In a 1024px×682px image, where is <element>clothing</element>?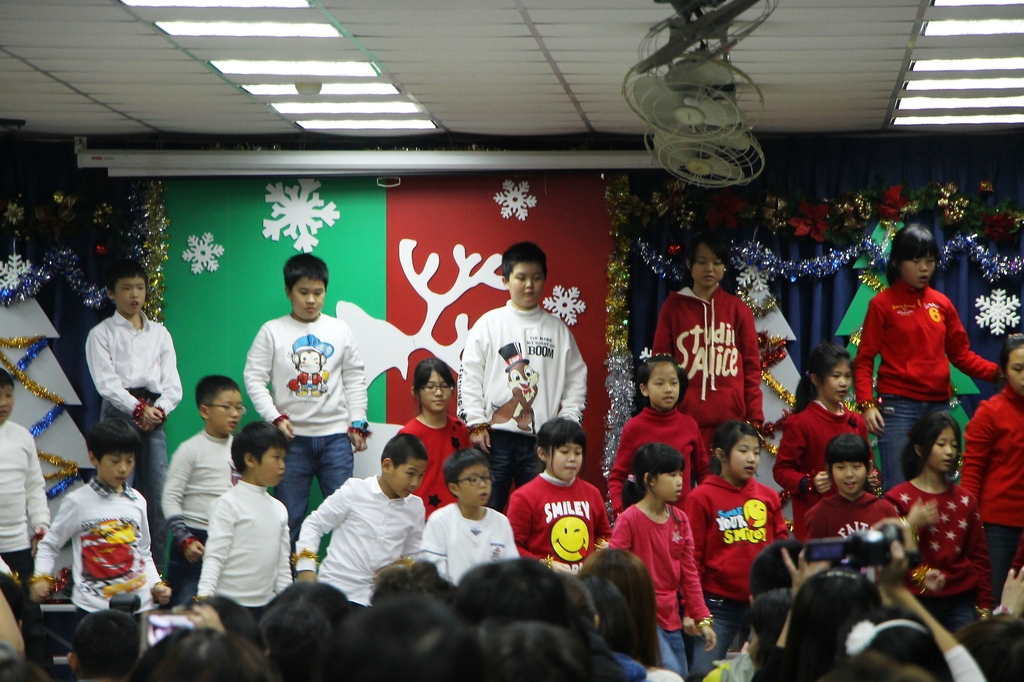
Rect(510, 450, 604, 578).
